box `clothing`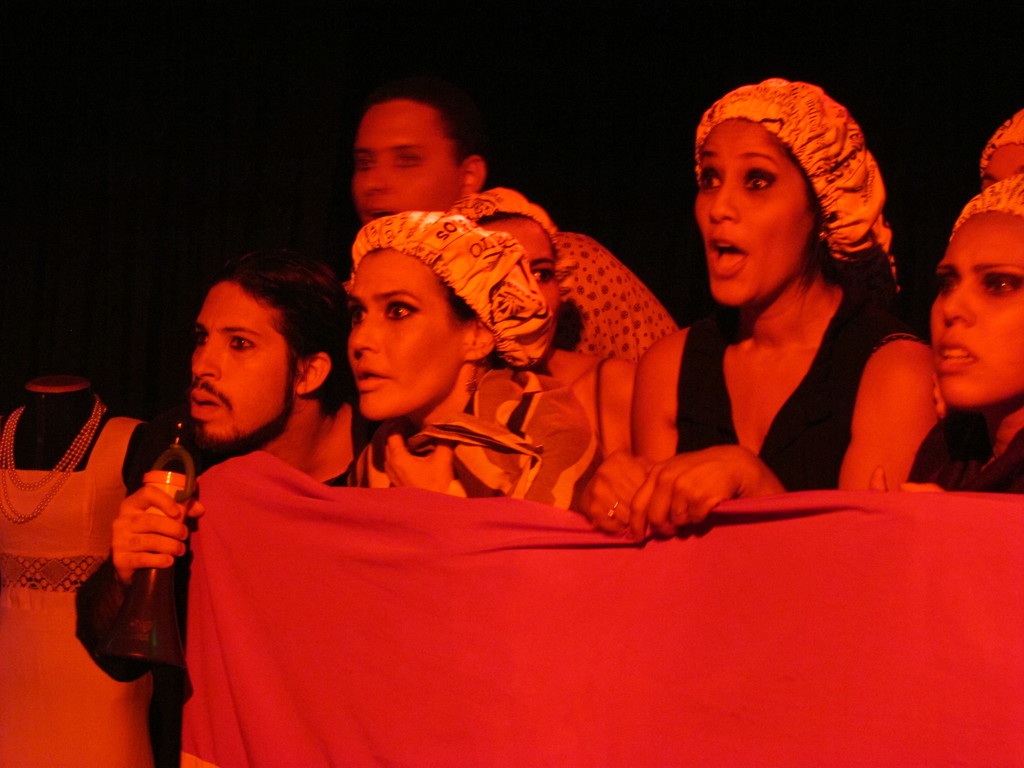
[676, 282, 926, 498]
